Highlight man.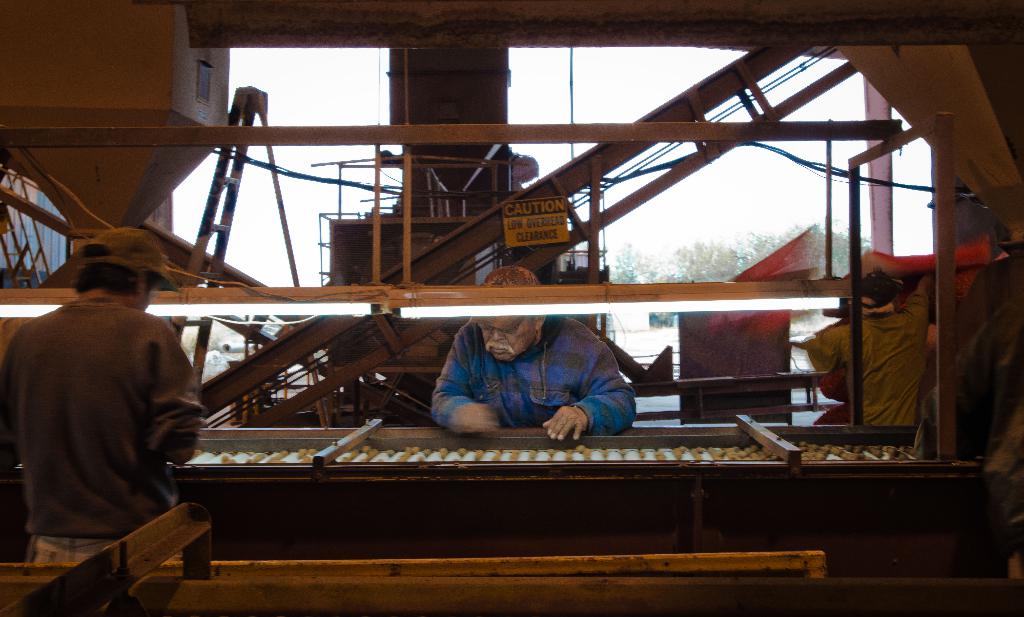
Highlighted region: {"x1": 441, "y1": 267, "x2": 619, "y2": 458}.
